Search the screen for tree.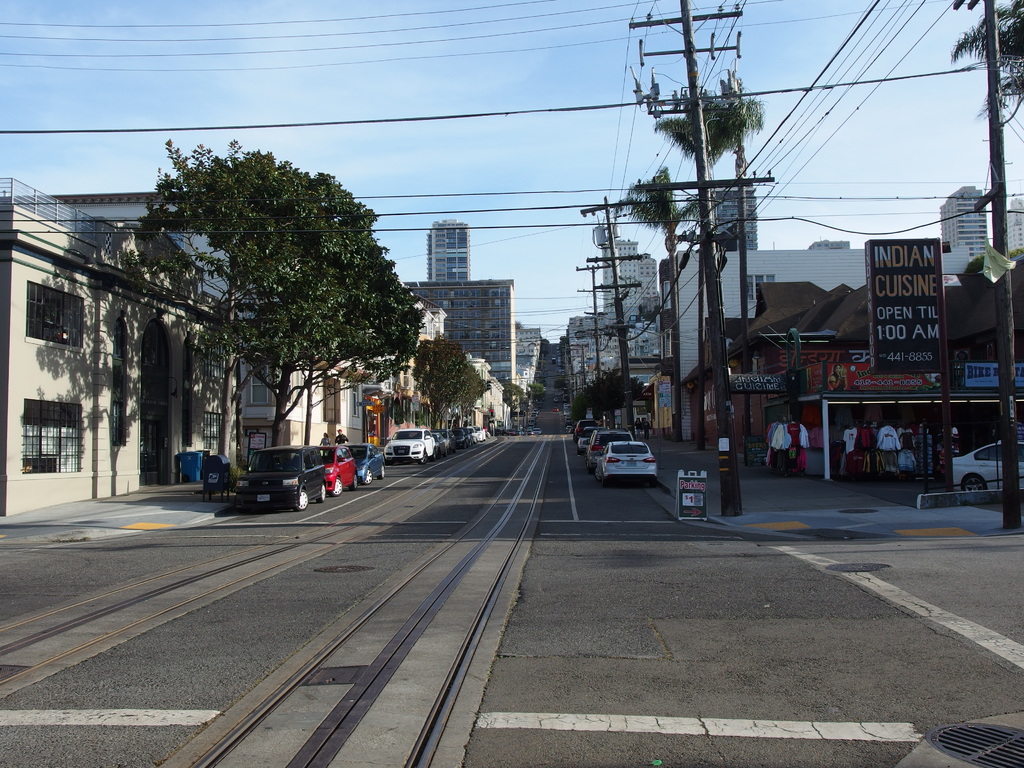
Found at x1=952 y1=0 x2=1023 y2=131.
